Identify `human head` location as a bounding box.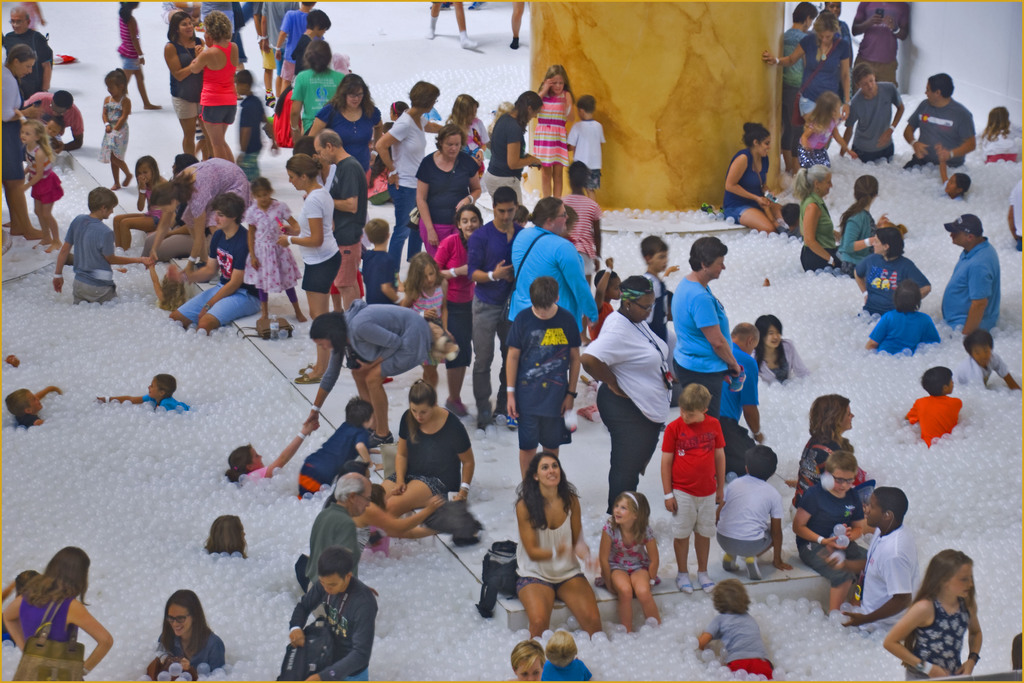
(x1=547, y1=629, x2=579, y2=670).
